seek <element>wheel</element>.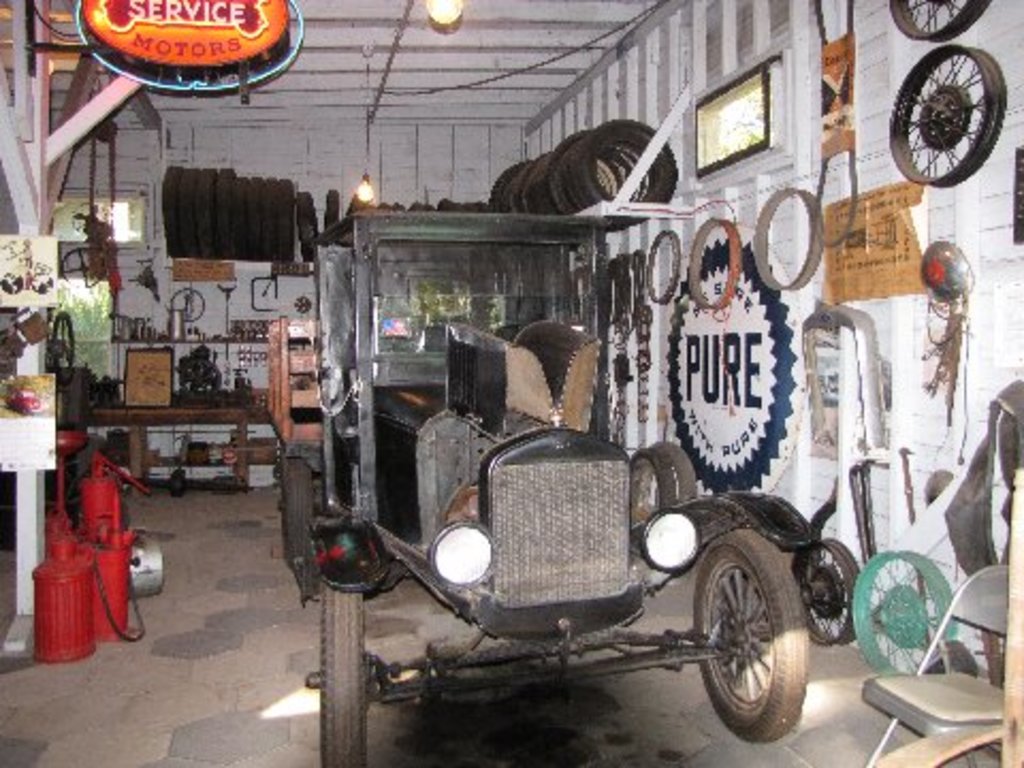
<box>651,439,698,501</box>.
